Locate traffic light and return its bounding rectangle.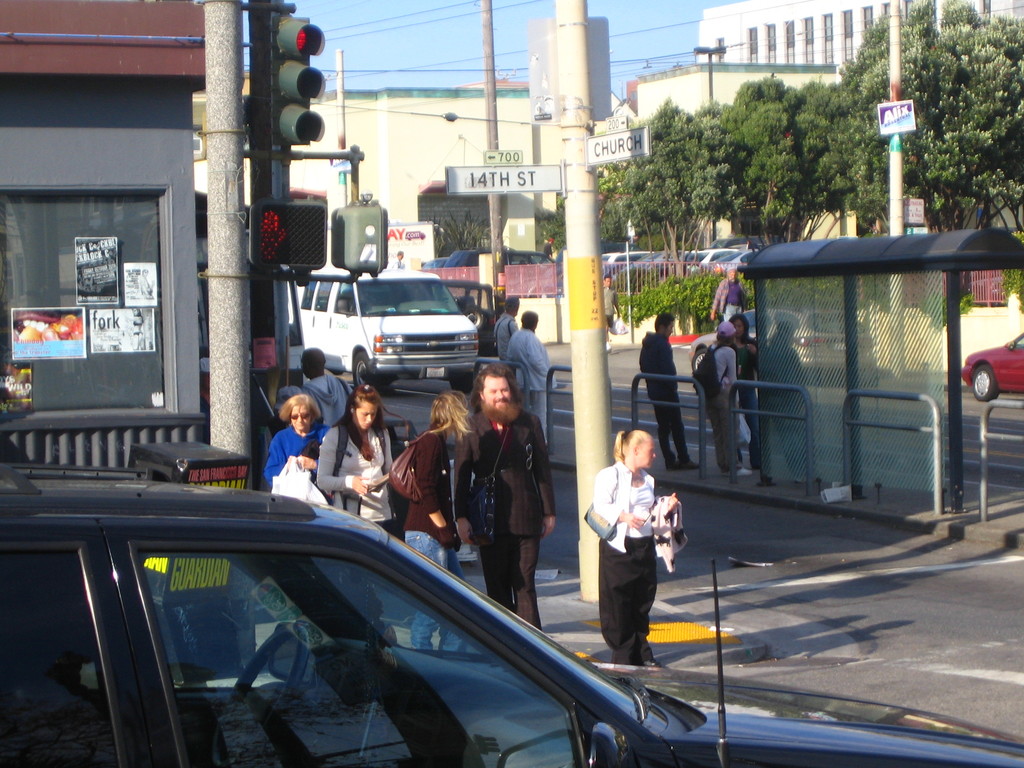
330 198 388 276.
